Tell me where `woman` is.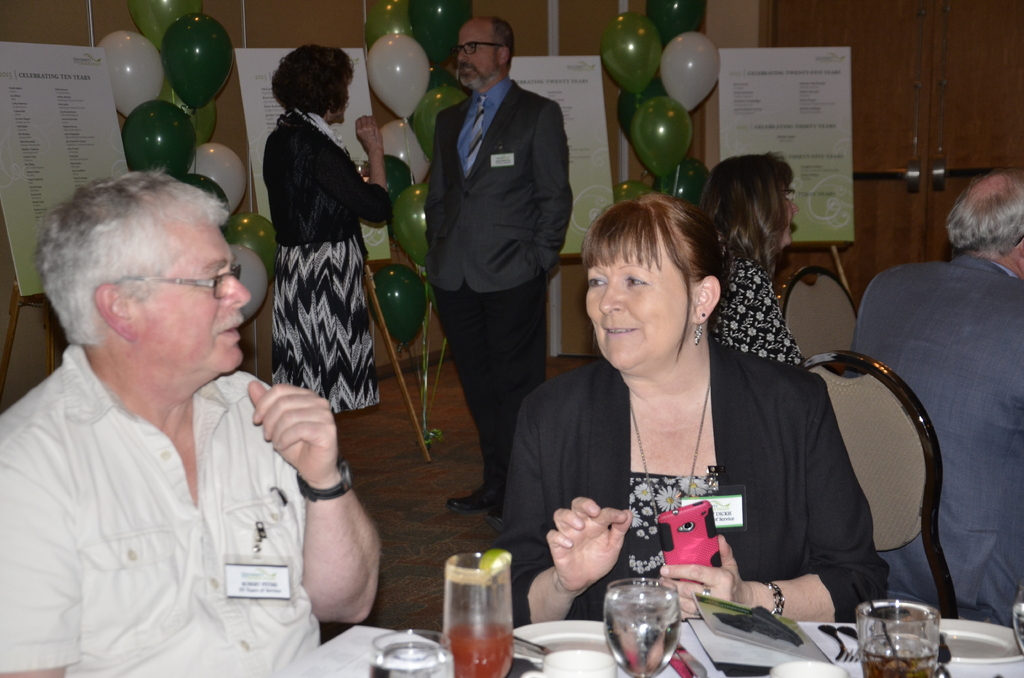
`woman` is at (x1=691, y1=154, x2=821, y2=367).
